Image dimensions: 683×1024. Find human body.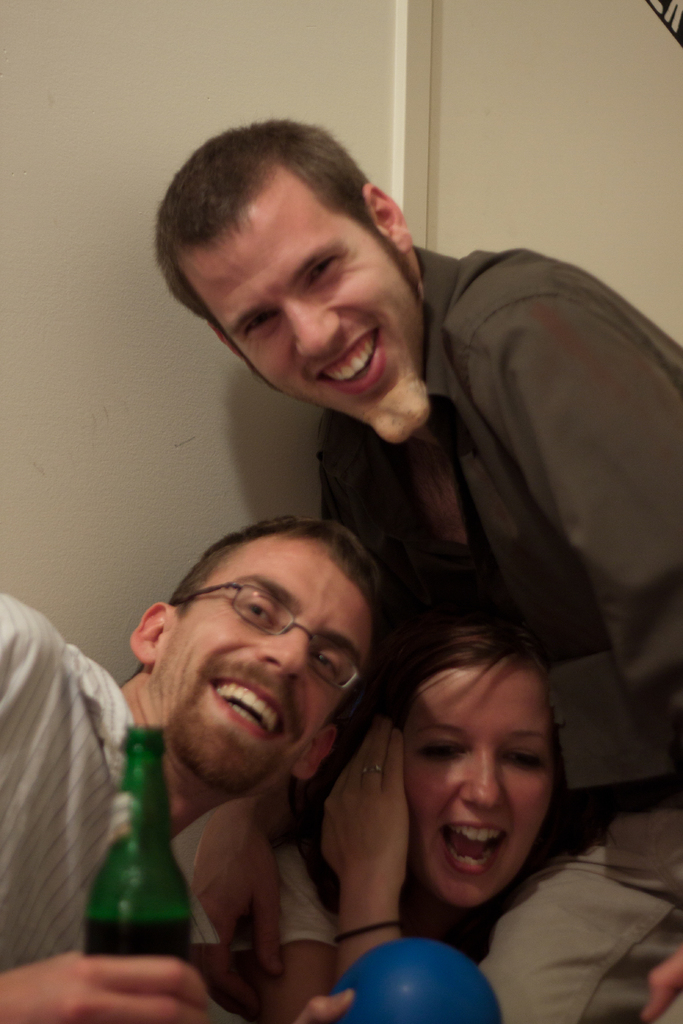
BBox(306, 596, 573, 1023).
